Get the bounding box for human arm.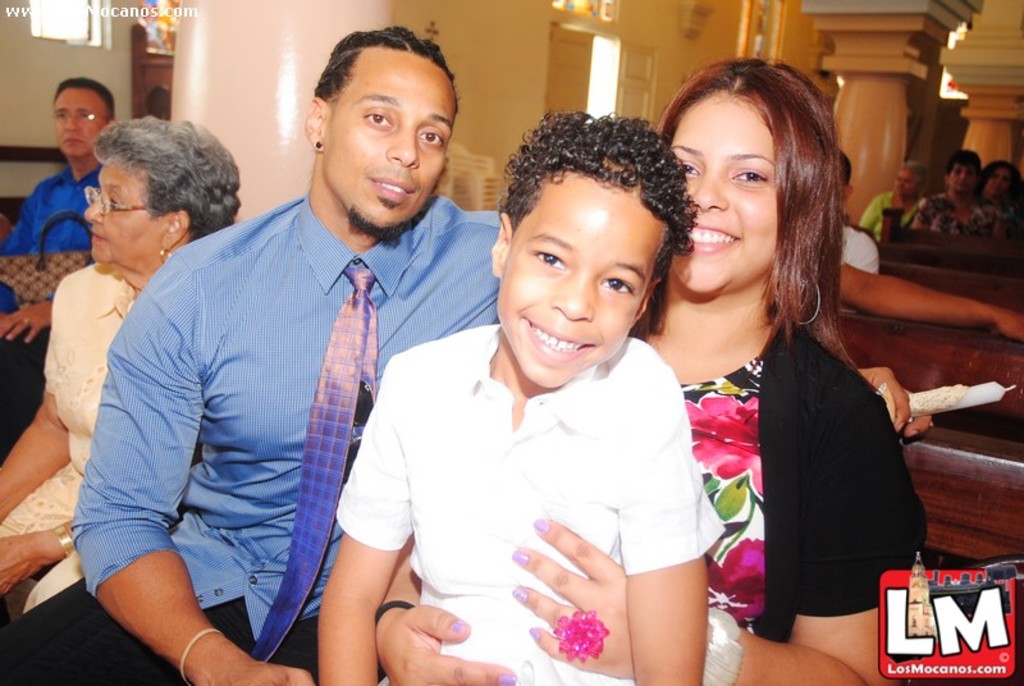
{"x1": 0, "y1": 509, "x2": 78, "y2": 590}.
